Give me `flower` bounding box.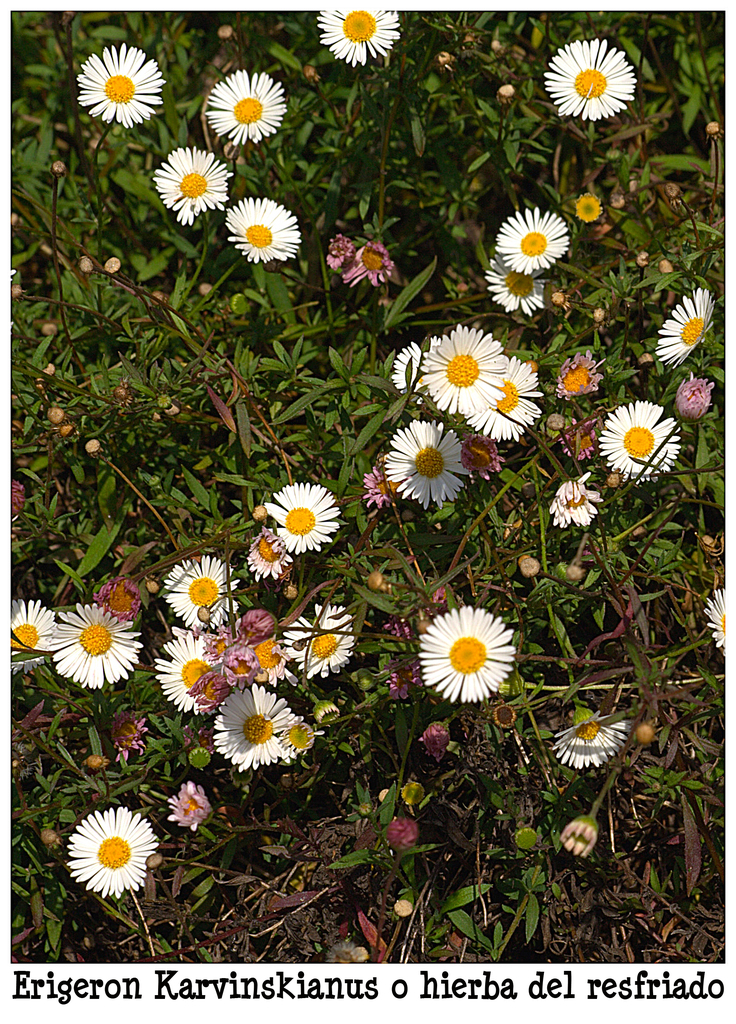
[x1=164, y1=770, x2=227, y2=829].
